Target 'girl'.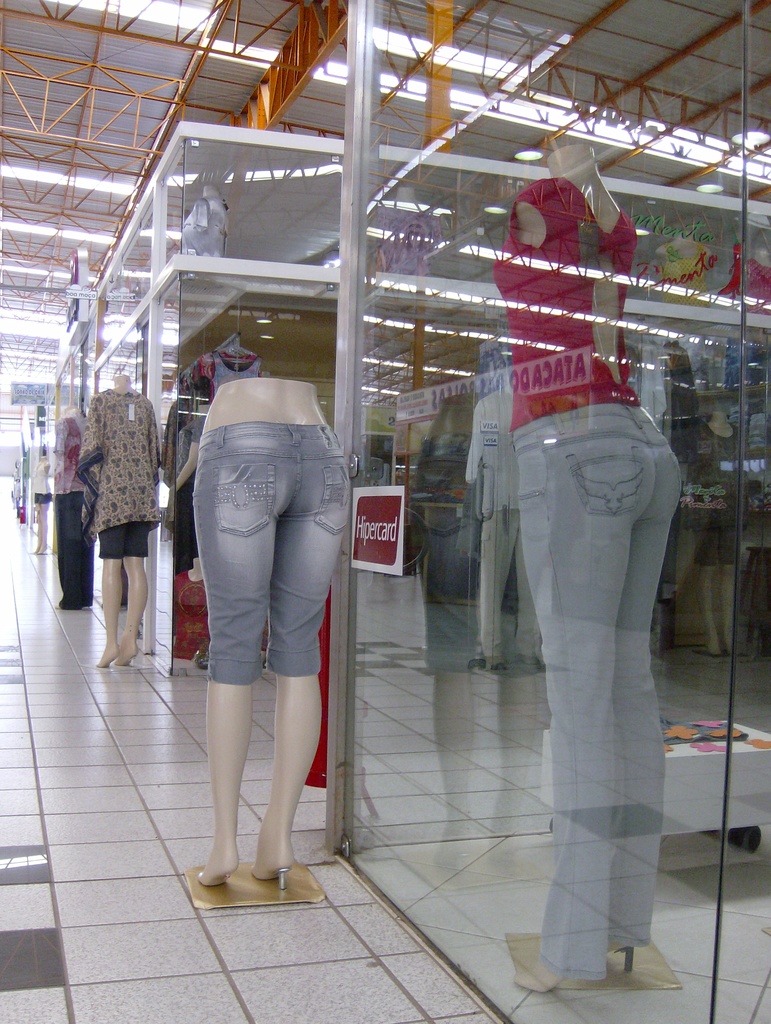
Target region: left=491, top=144, right=691, bottom=988.
